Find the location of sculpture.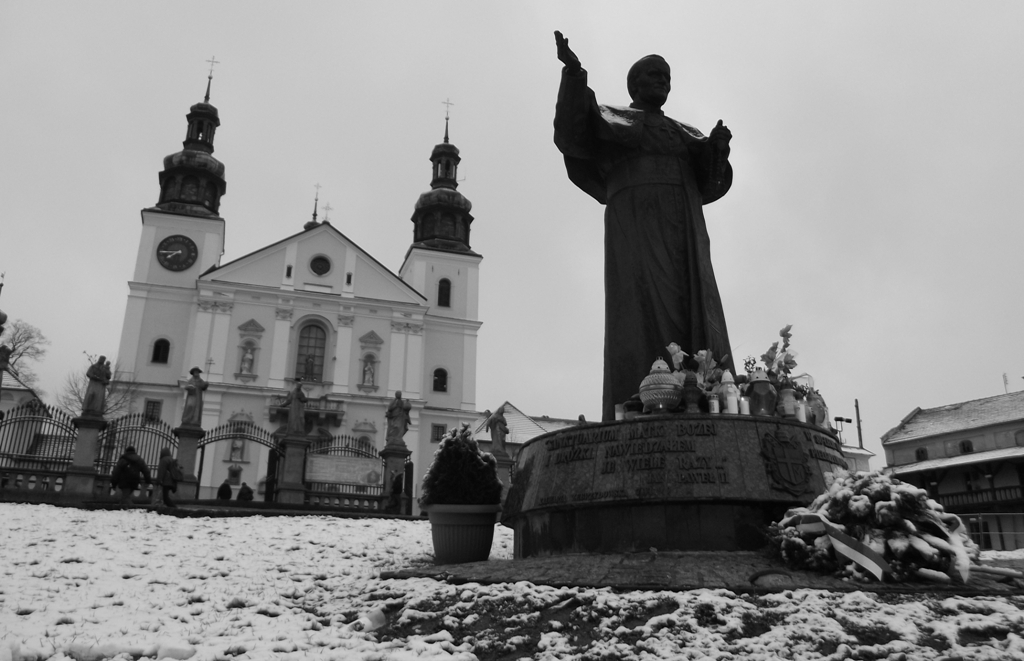
Location: (180,368,208,437).
